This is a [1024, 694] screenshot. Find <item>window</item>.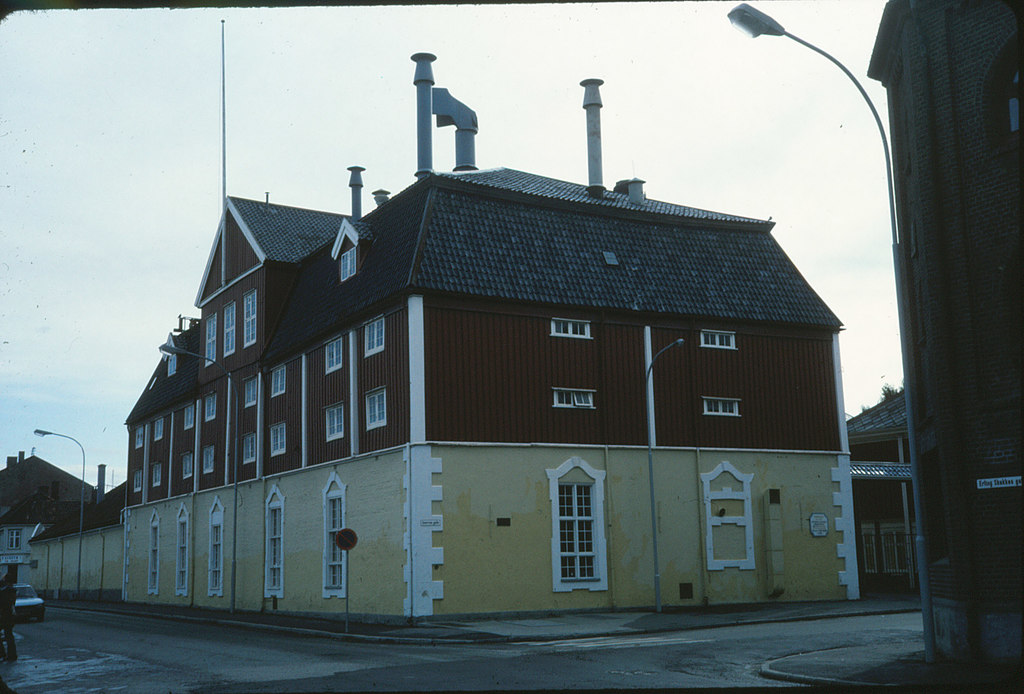
Bounding box: locate(862, 524, 880, 577).
